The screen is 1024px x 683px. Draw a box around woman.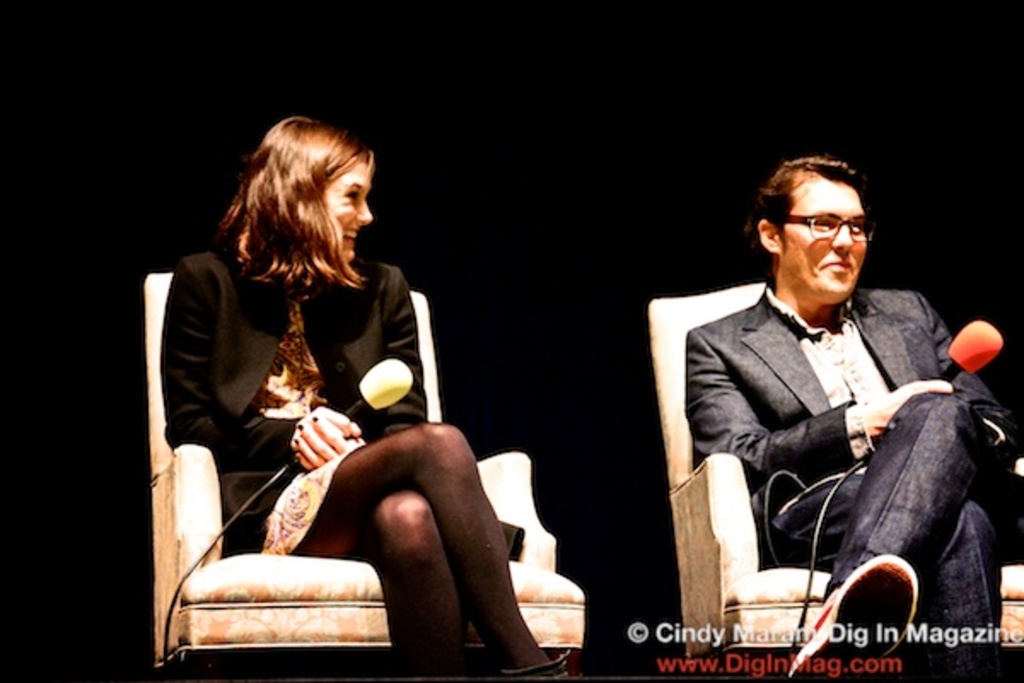
bbox=[164, 99, 500, 671].
